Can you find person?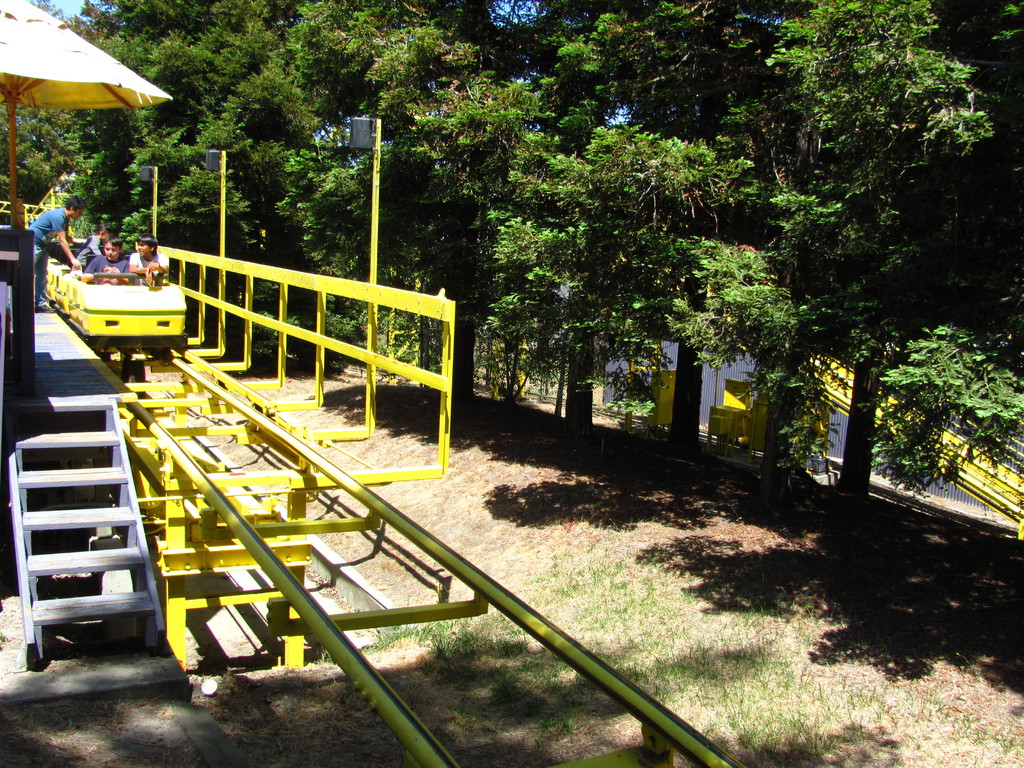
Yes, bounding box: pyautogui.locateOnScreen(29, 191, 89, 313).
